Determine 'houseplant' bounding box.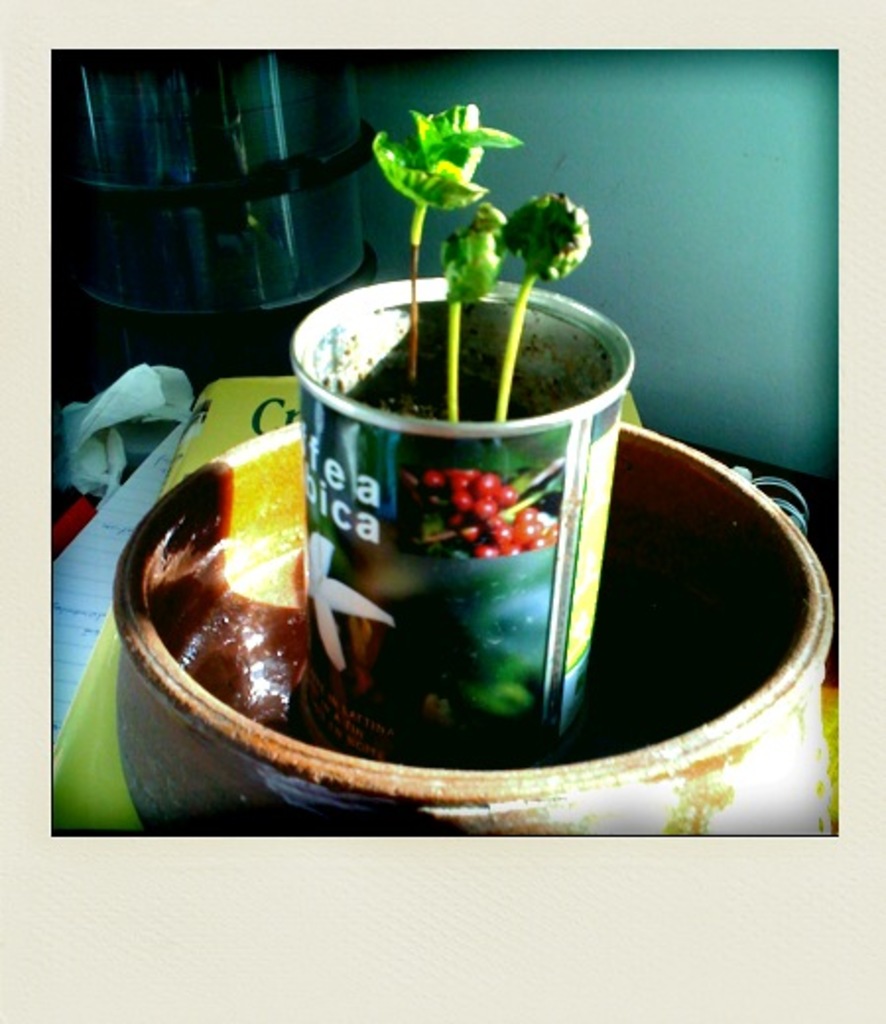
Determined: (285, 93, 636, 762).
